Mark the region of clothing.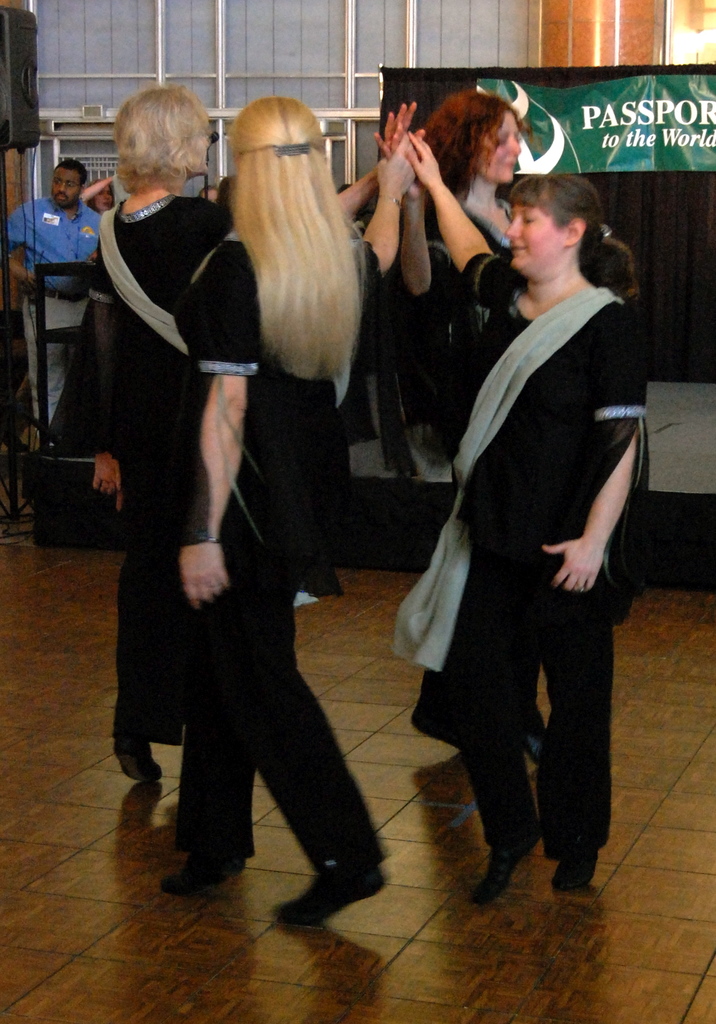
Region: 176, 241, 393, 897.
